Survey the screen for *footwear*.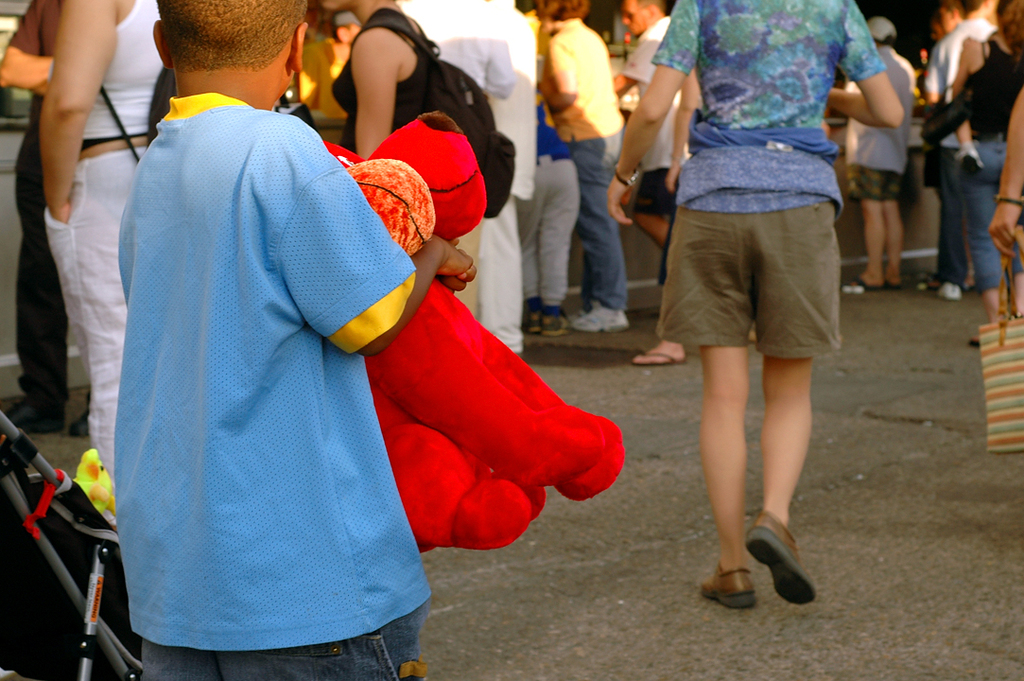
Survey found: (x1=745, y1=512, x2=822, y2=610).
